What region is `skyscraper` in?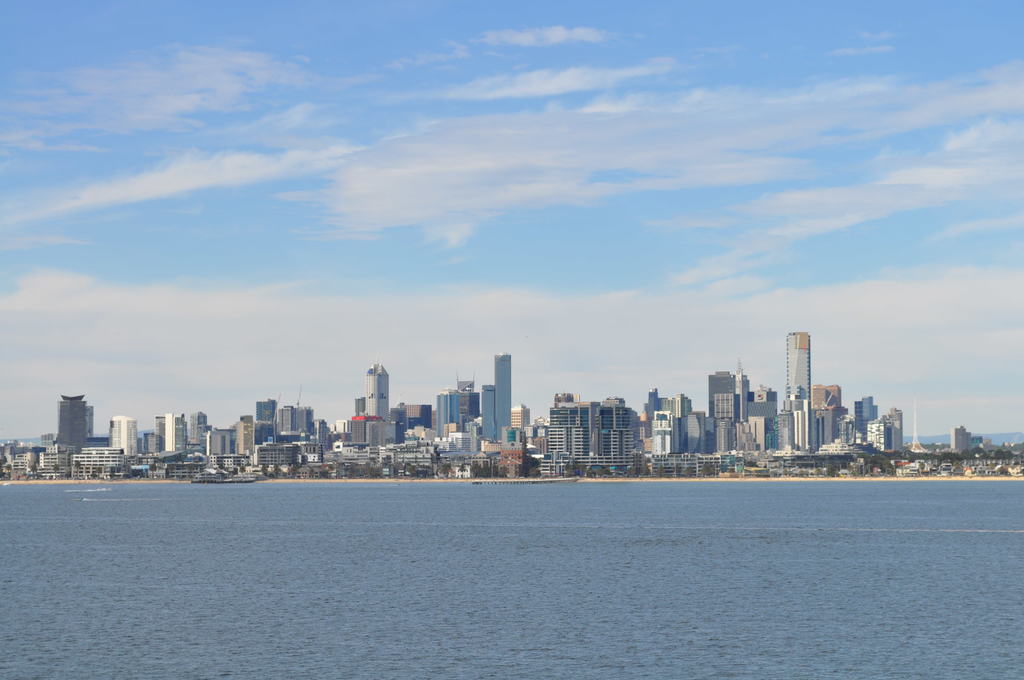
103 412 140 460.
